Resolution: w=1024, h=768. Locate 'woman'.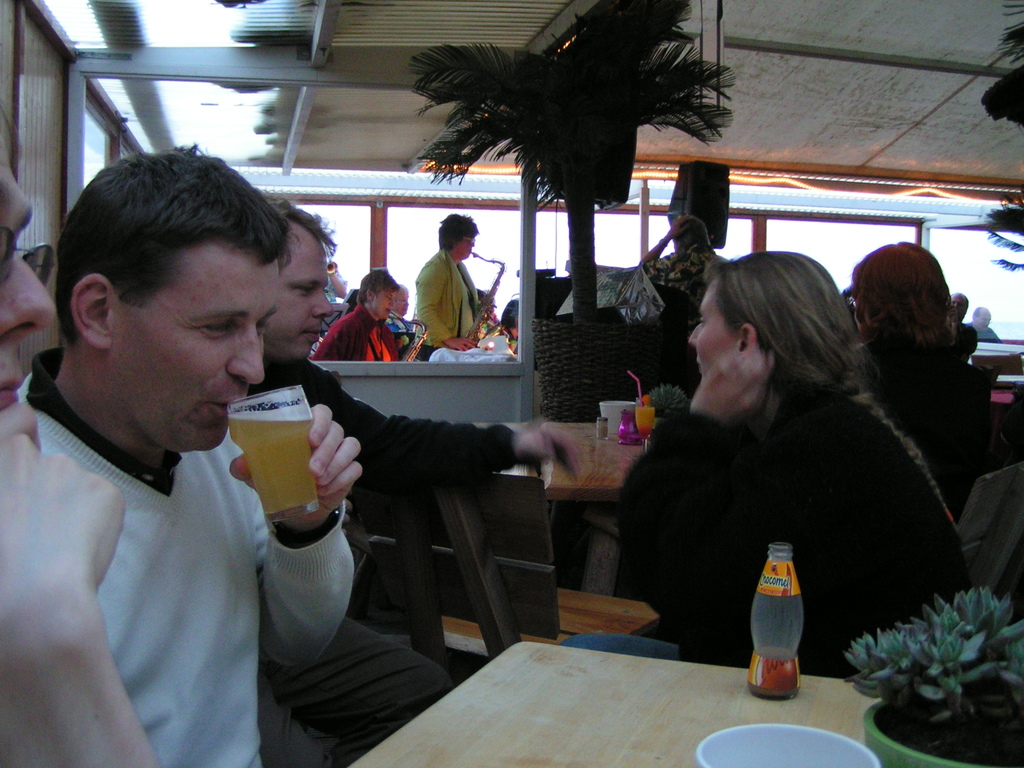
detection(634, 245, 953, 691).
